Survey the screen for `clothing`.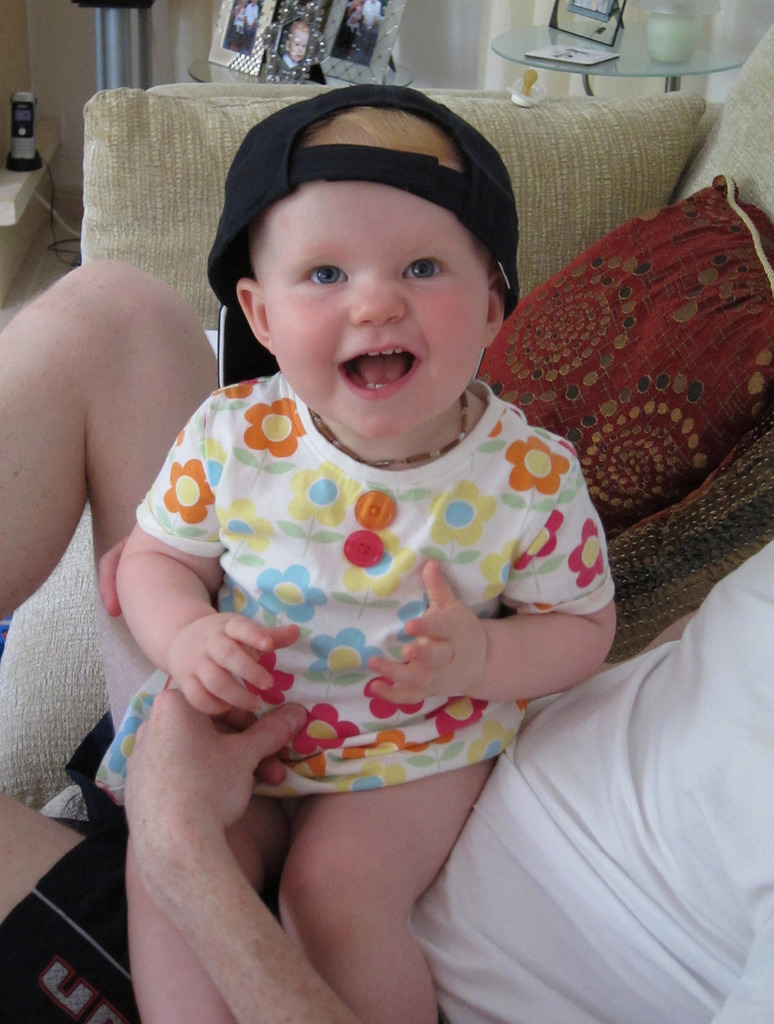
Survey found: detection(281, 52, 305, 68).
